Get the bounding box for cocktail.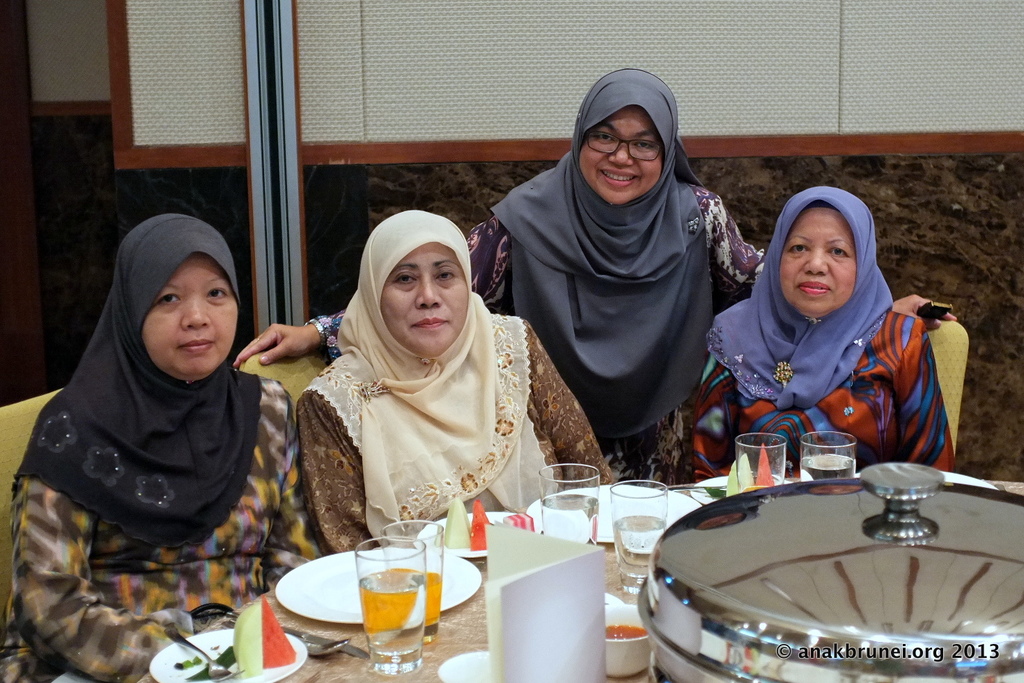
<box>352,536,427,676</box>.
